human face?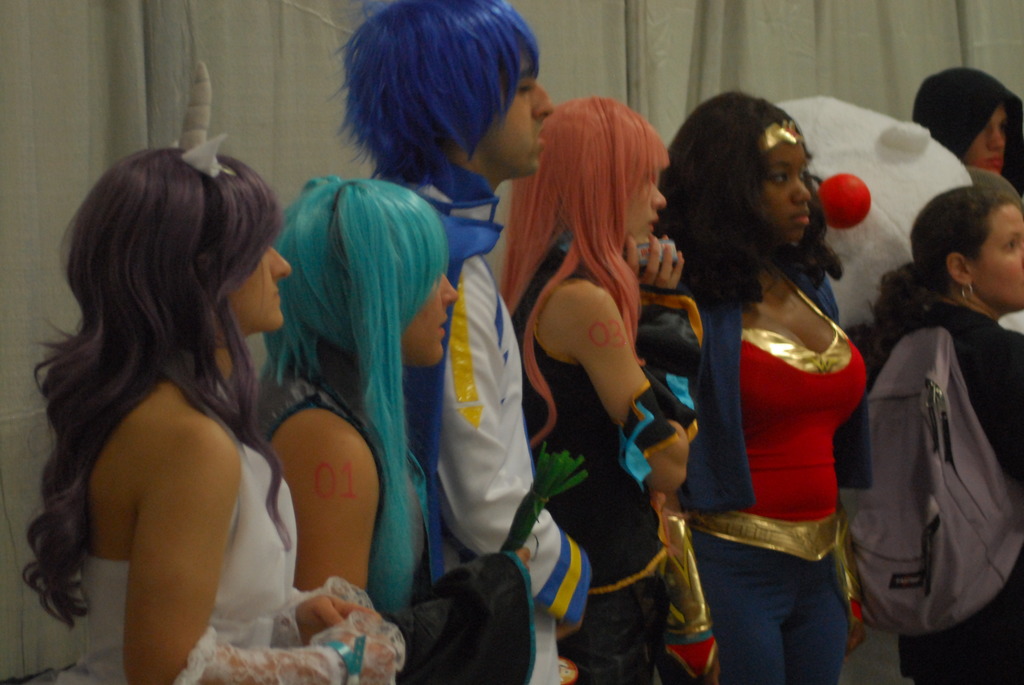
Rect(970, 205, 1023, 312)
